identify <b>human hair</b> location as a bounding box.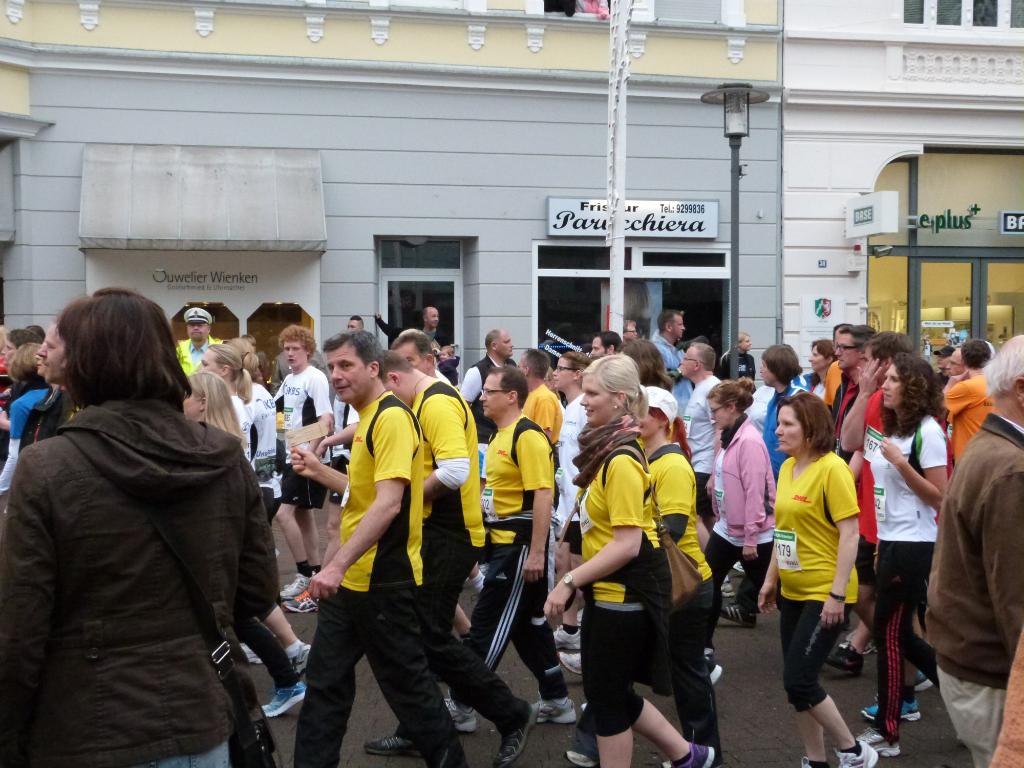
<bbox>320, 328, 390, 380</bbox>.
